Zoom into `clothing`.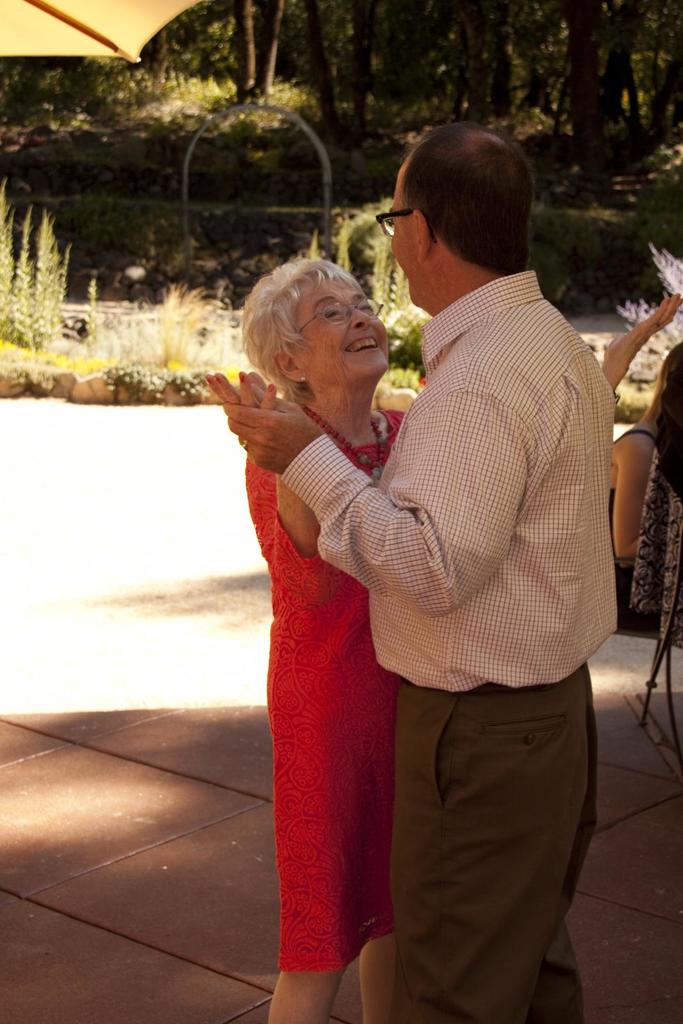
Zoom target: [241, 380, 412, 980].
